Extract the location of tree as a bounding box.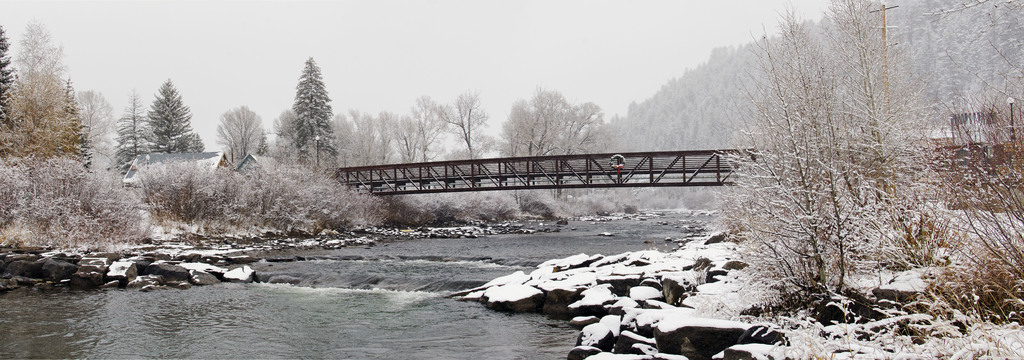
{"left": 332, "top": 99, "right": 373, "bottom": 177}.
